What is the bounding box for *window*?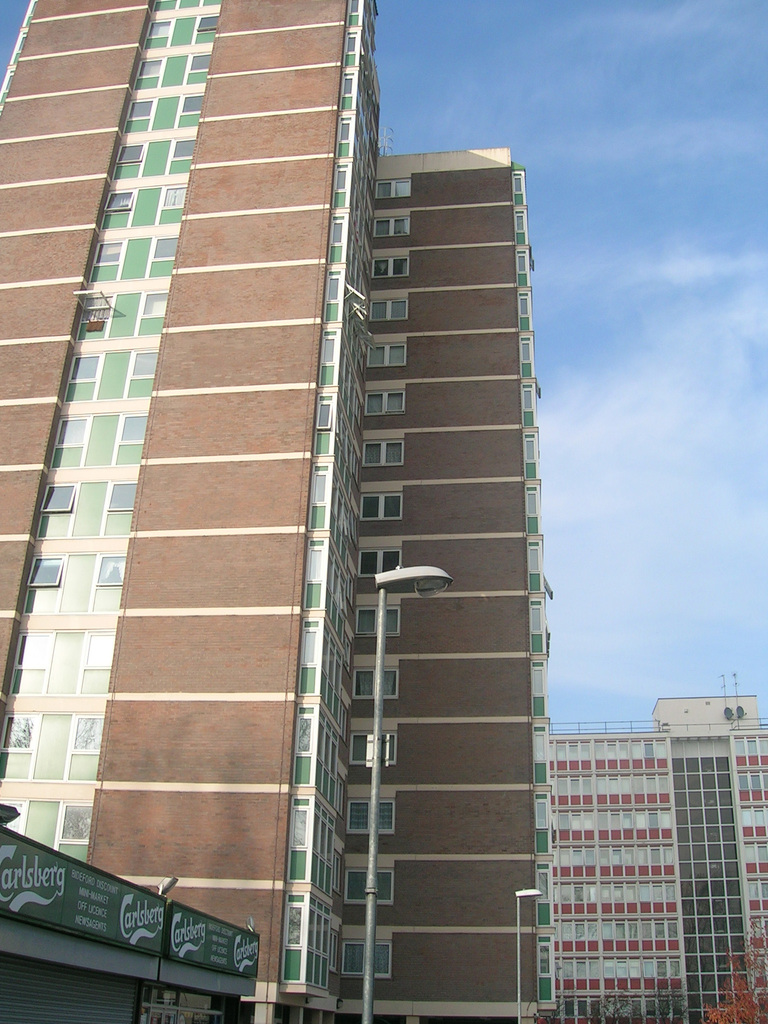
[0,707,39,742].
